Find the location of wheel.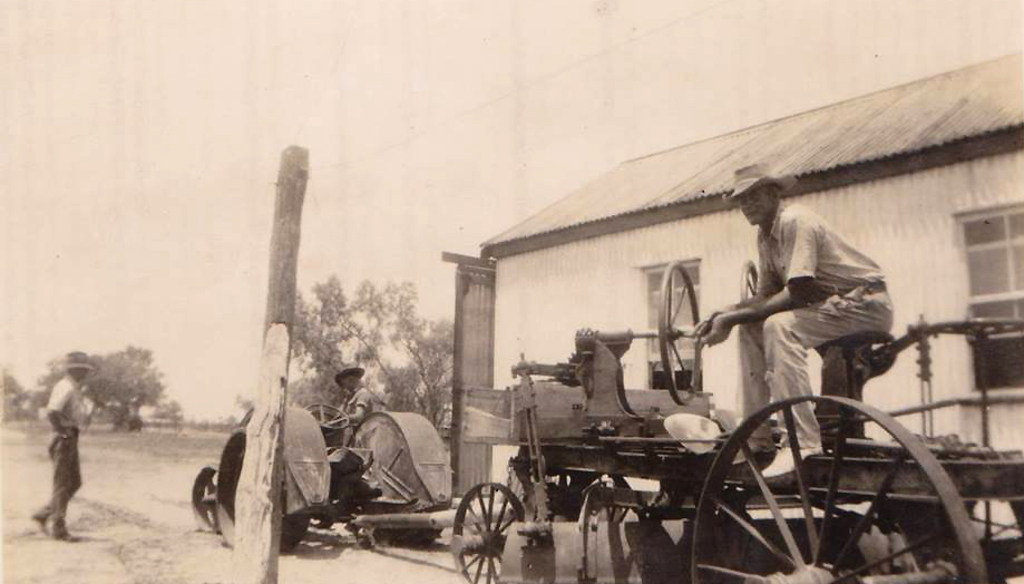
Location: {"x1": 693, "y1": 395, "x2": 986, "y2": 583}.
